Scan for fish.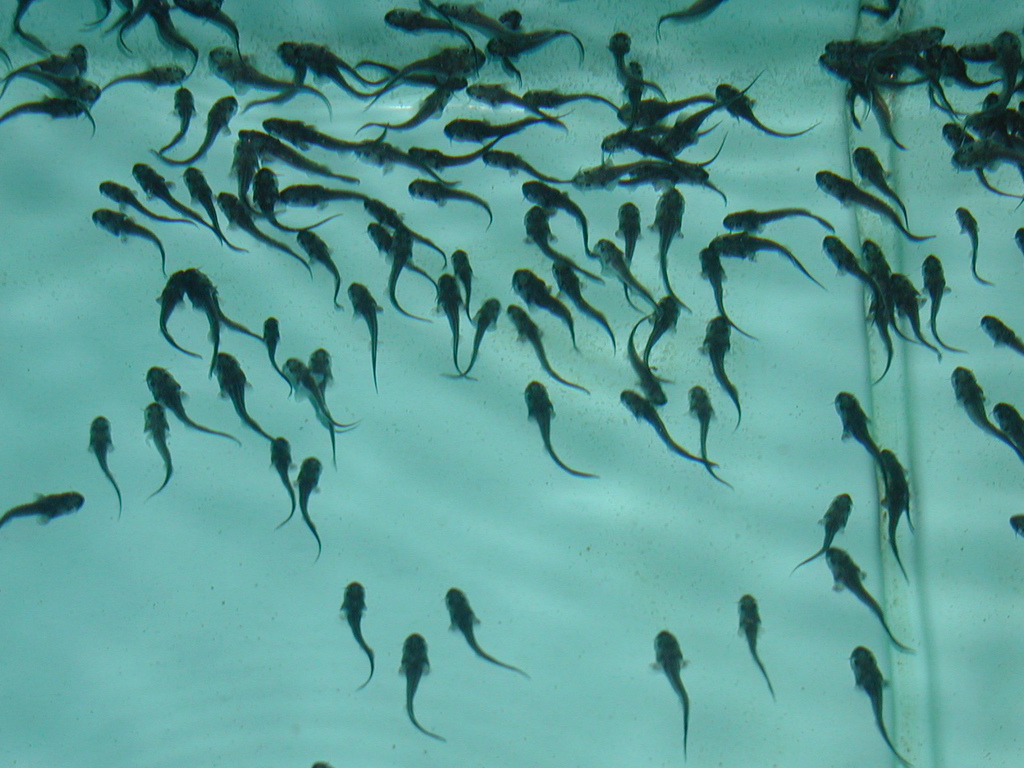
Scan result: (788,491,863,574).
